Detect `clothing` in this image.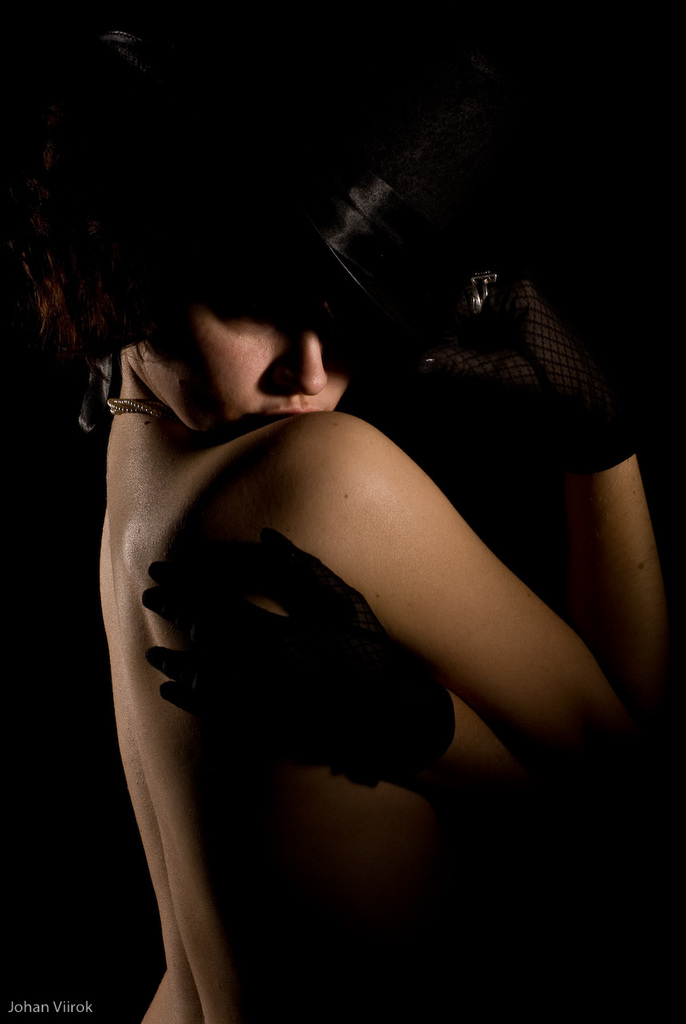
Detection: (146, 522, 450, 774).
